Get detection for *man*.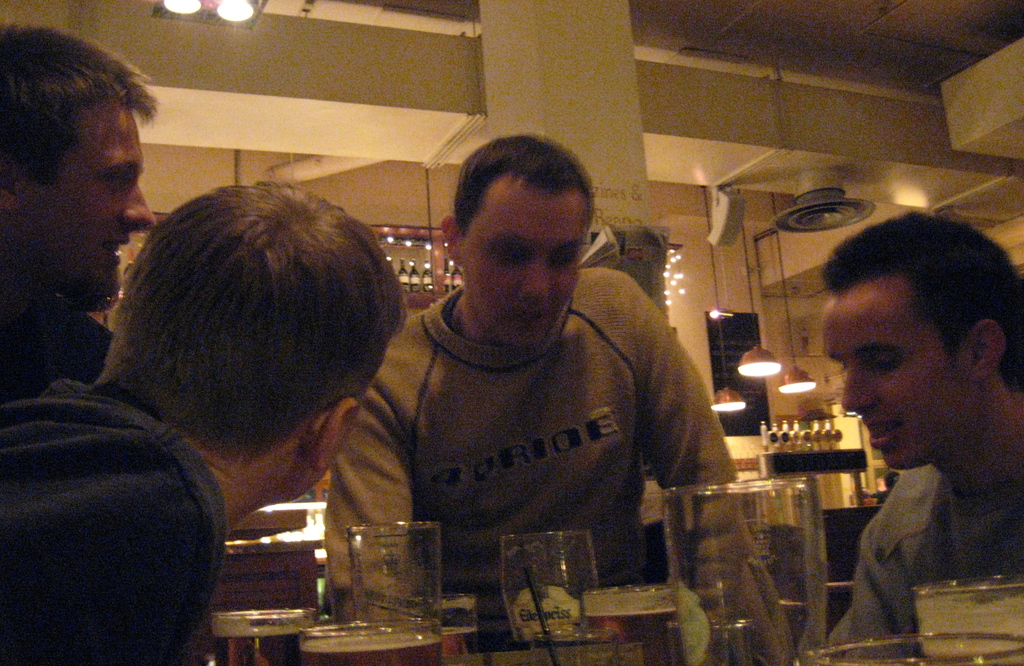
Detection: pyautogui.locateOnScreen(0, 19, 158, 394).
